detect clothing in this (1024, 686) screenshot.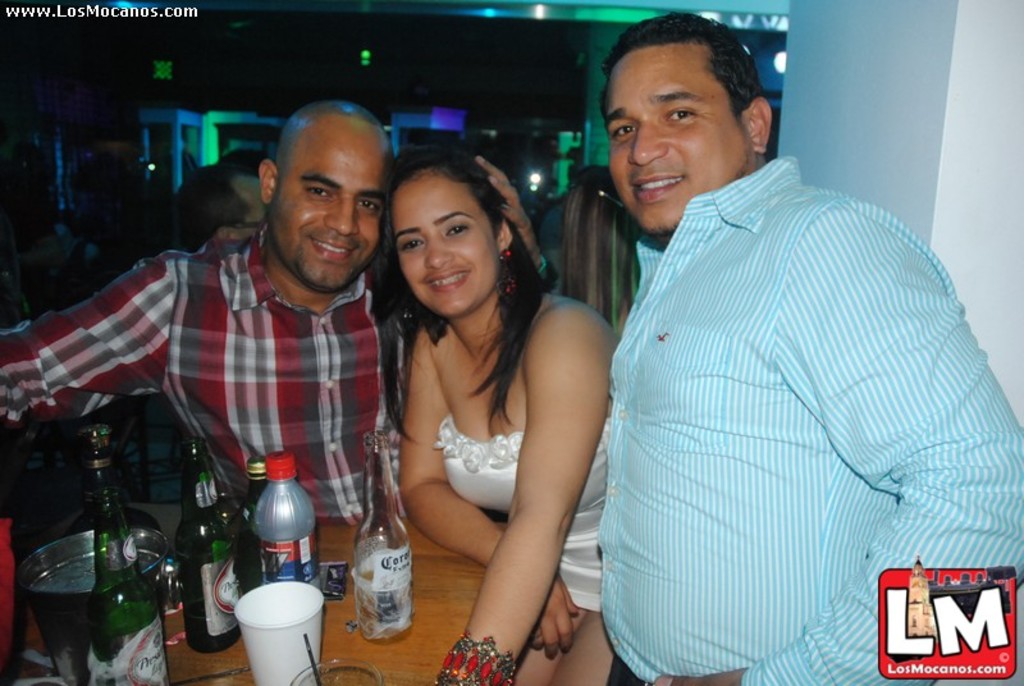
Detection: bbox=[579, 120, 995, 685].
